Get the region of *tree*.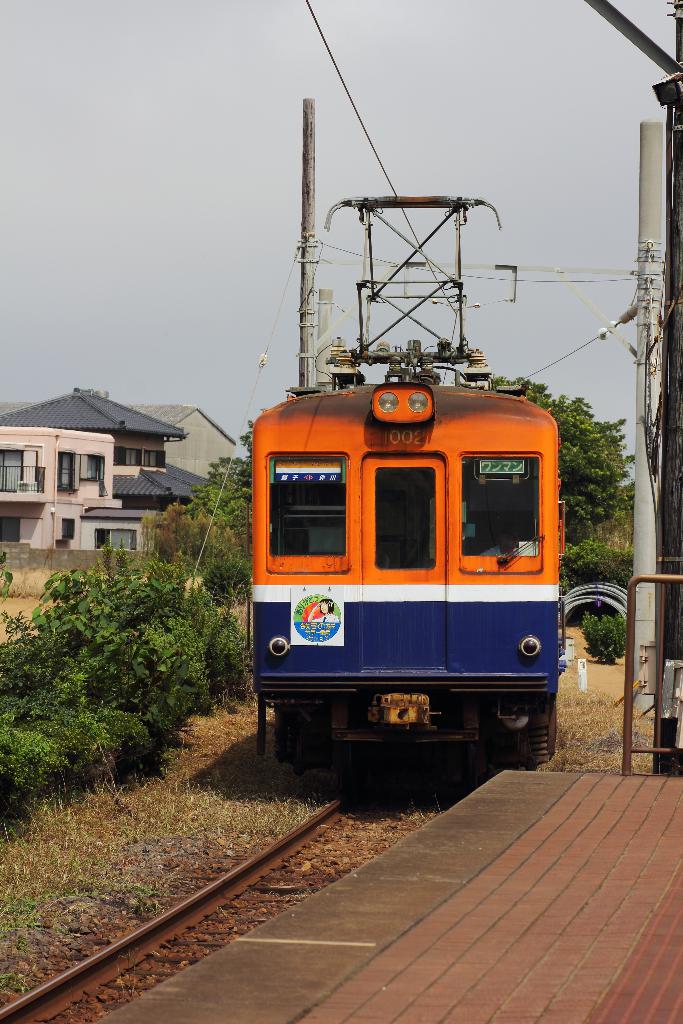
[left=174, top=428, right=258, bottom=612].
